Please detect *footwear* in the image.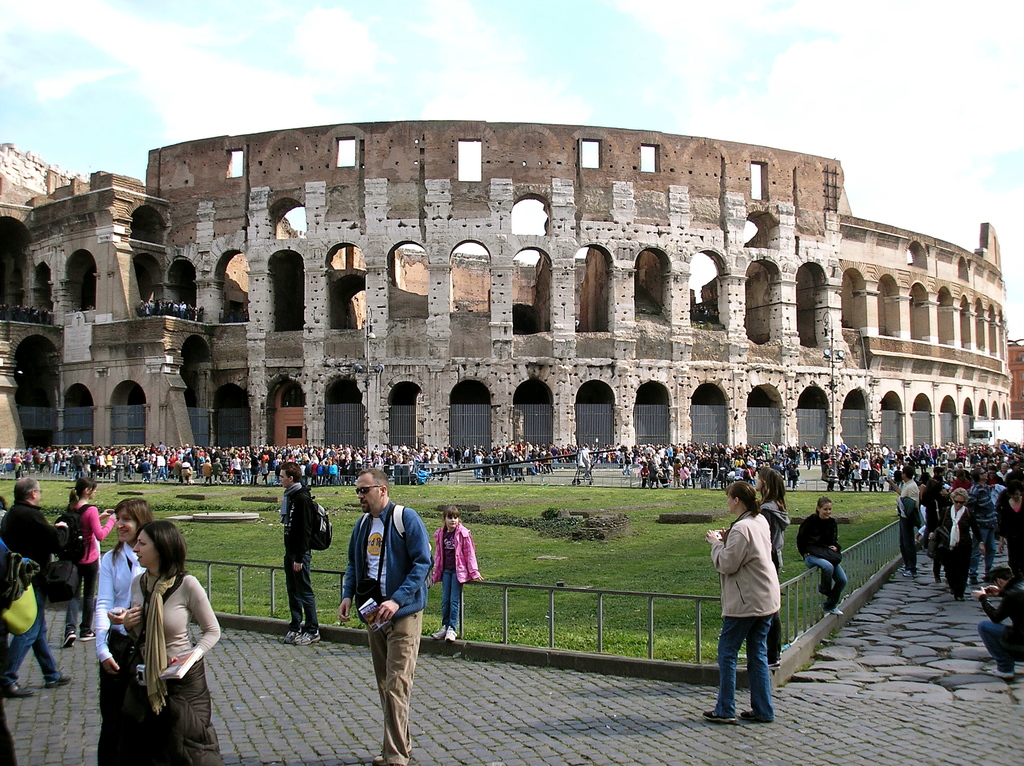
region(957, 594, 964, 600).
